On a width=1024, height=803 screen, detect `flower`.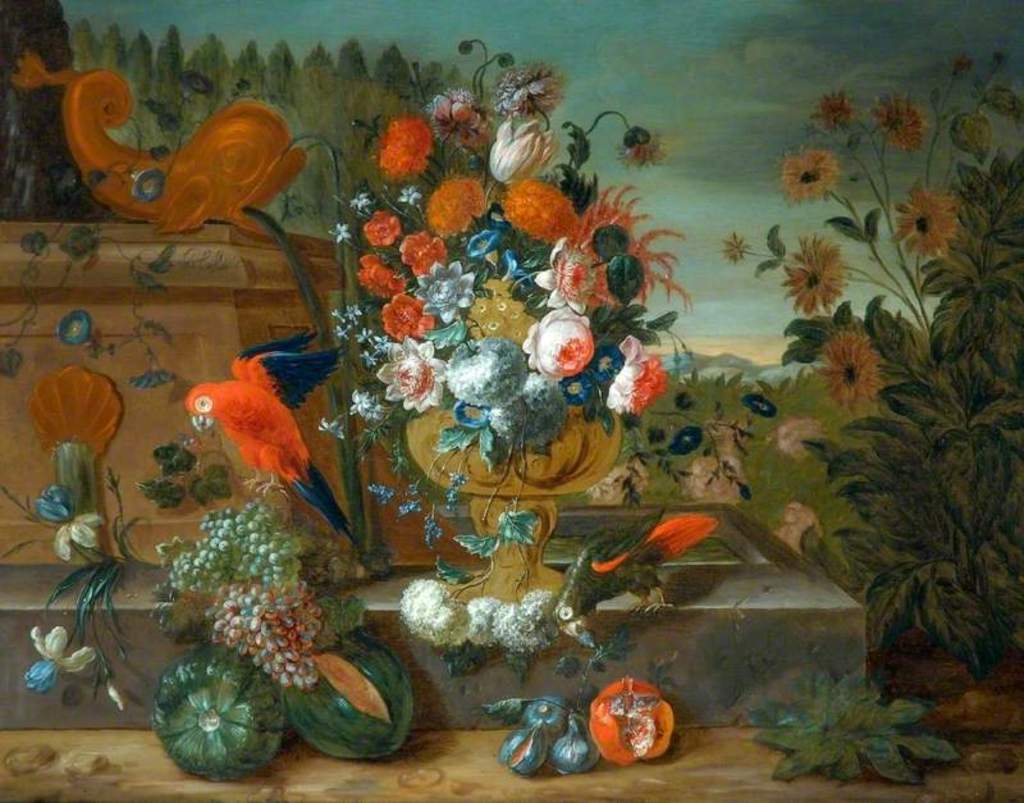
detection(358, 257, 407, 292).
